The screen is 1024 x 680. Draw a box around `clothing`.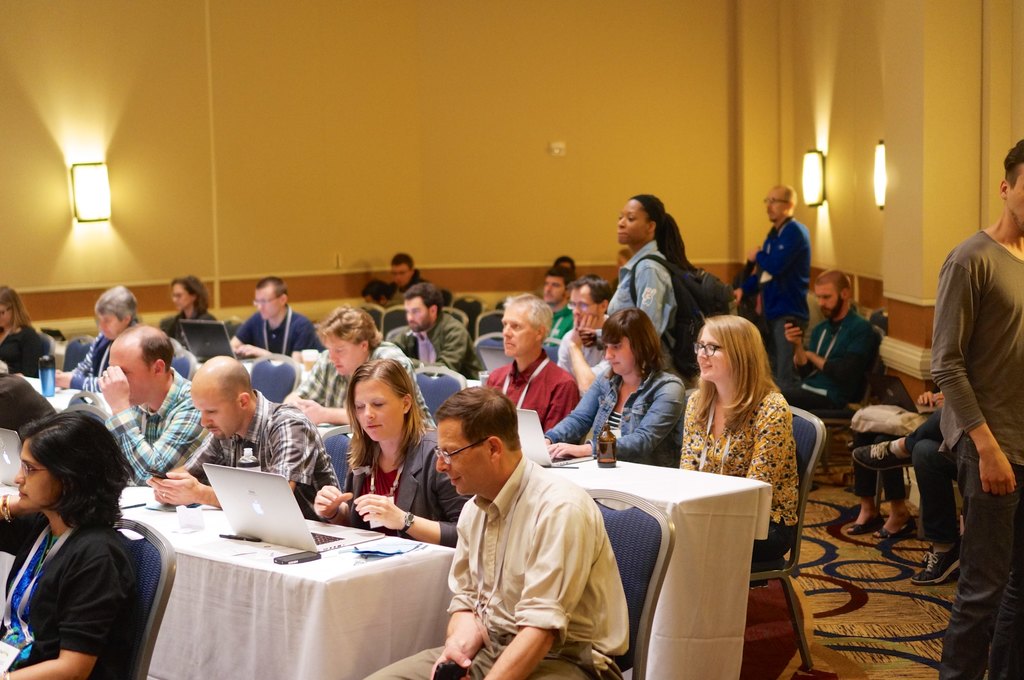
box(3, 517, 138, 677).
